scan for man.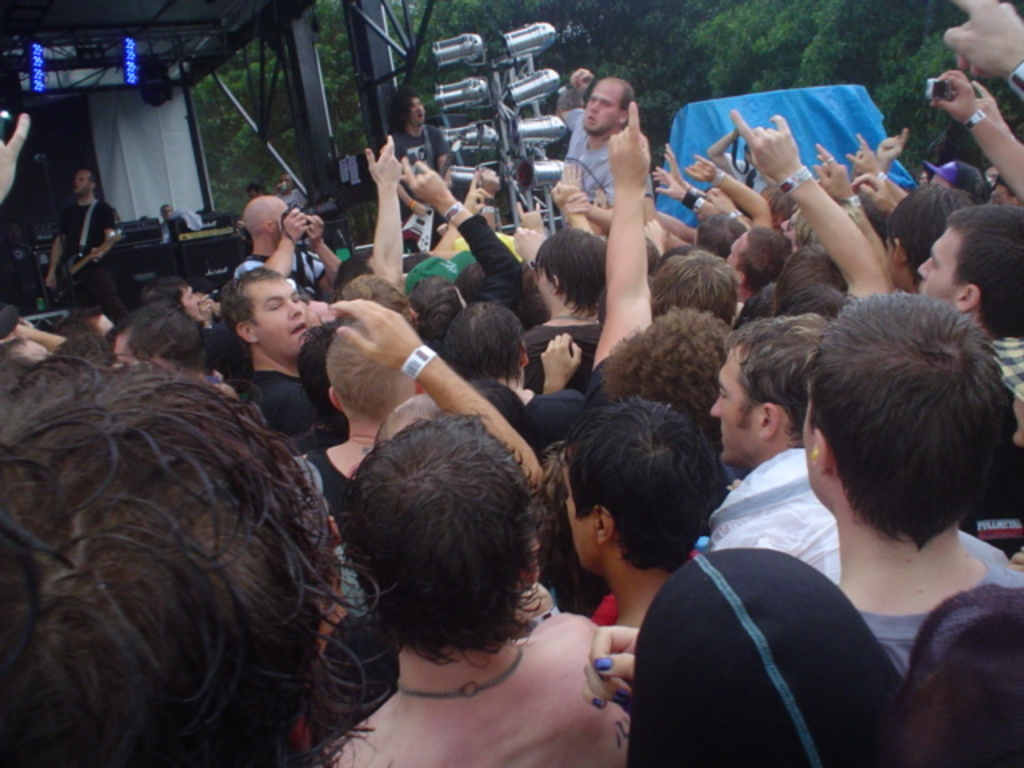
Scan result: (x1=38, y1=165, x2=126, y2=322).
